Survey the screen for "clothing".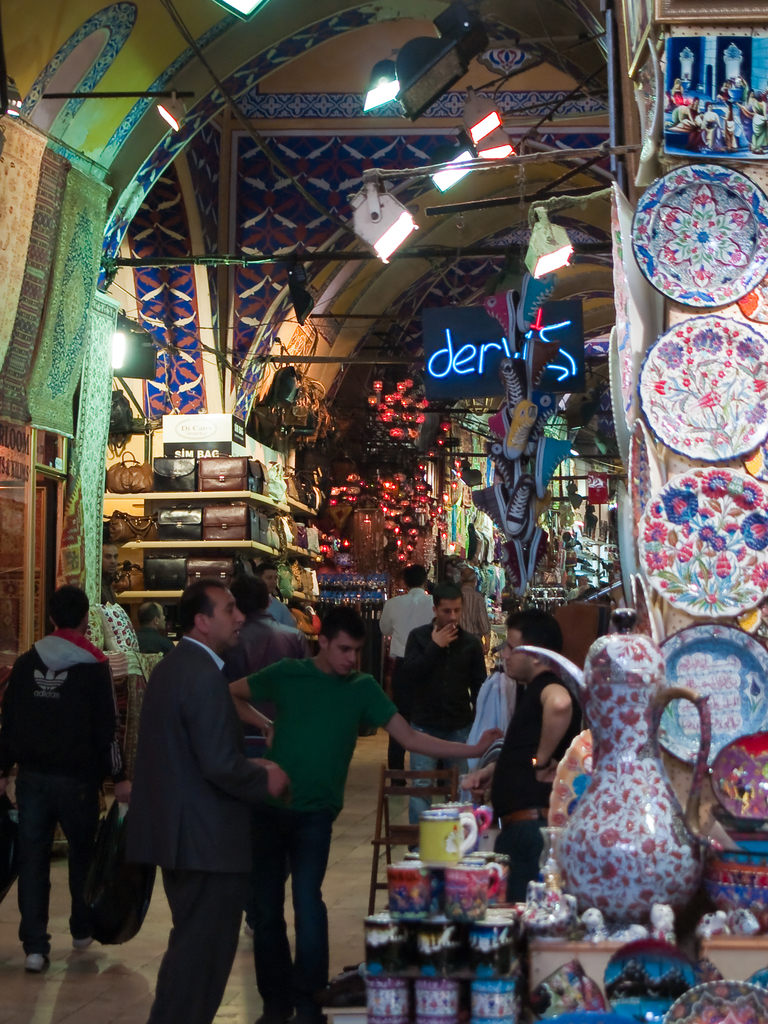
Survey found: bbox=(250, 636, 399, 1023).
